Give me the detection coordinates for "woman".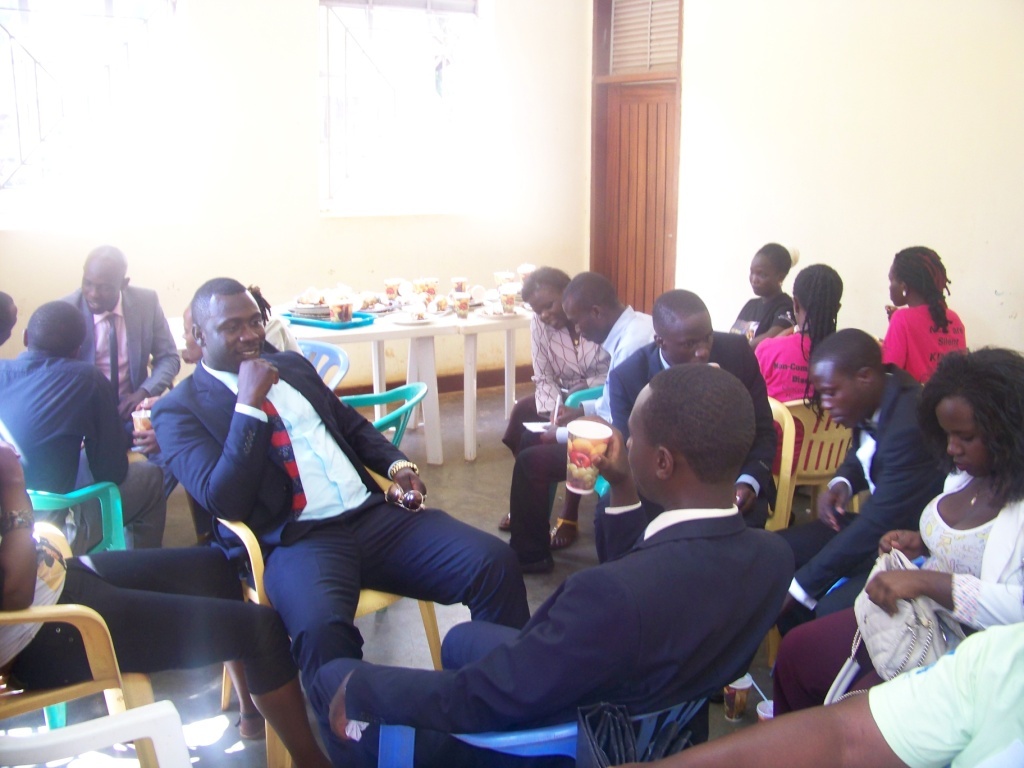
box=[770, 348, 1023, 718].
